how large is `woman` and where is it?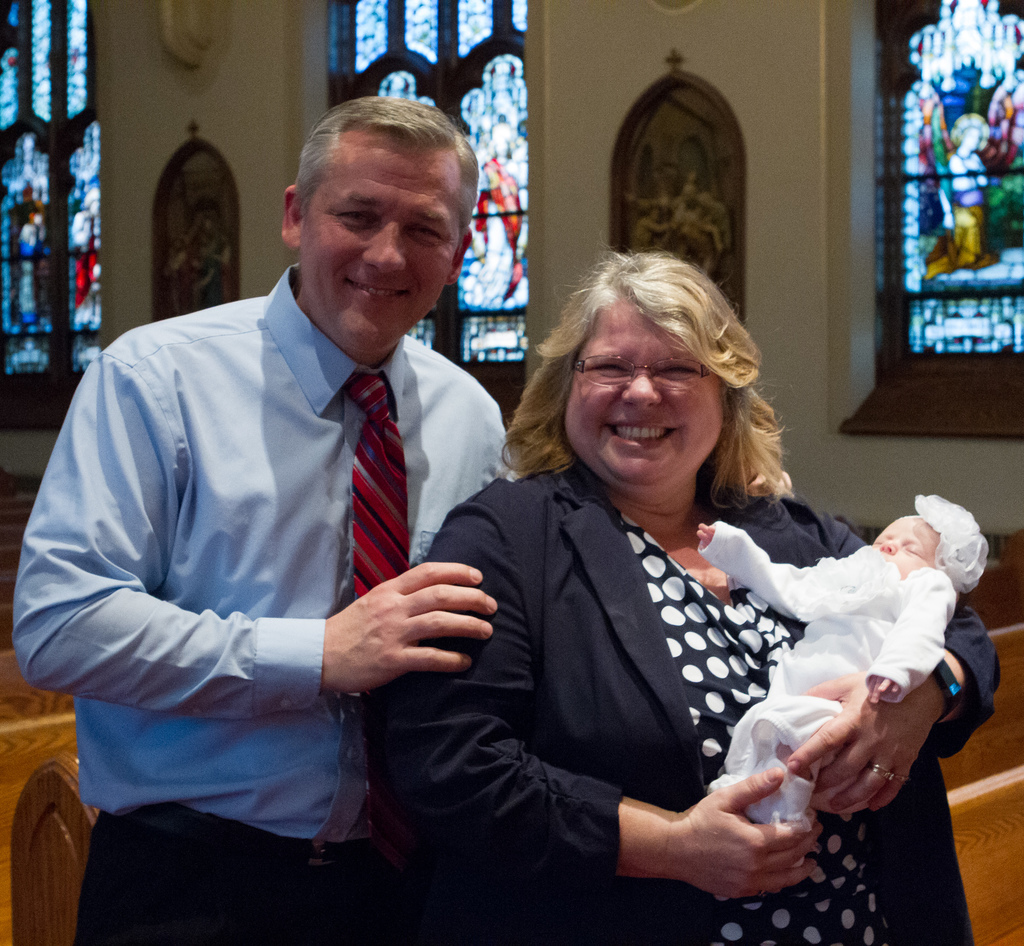
Bounding box: {"left": 405, "top": 242, "right": 858, "bottom": 945}.
